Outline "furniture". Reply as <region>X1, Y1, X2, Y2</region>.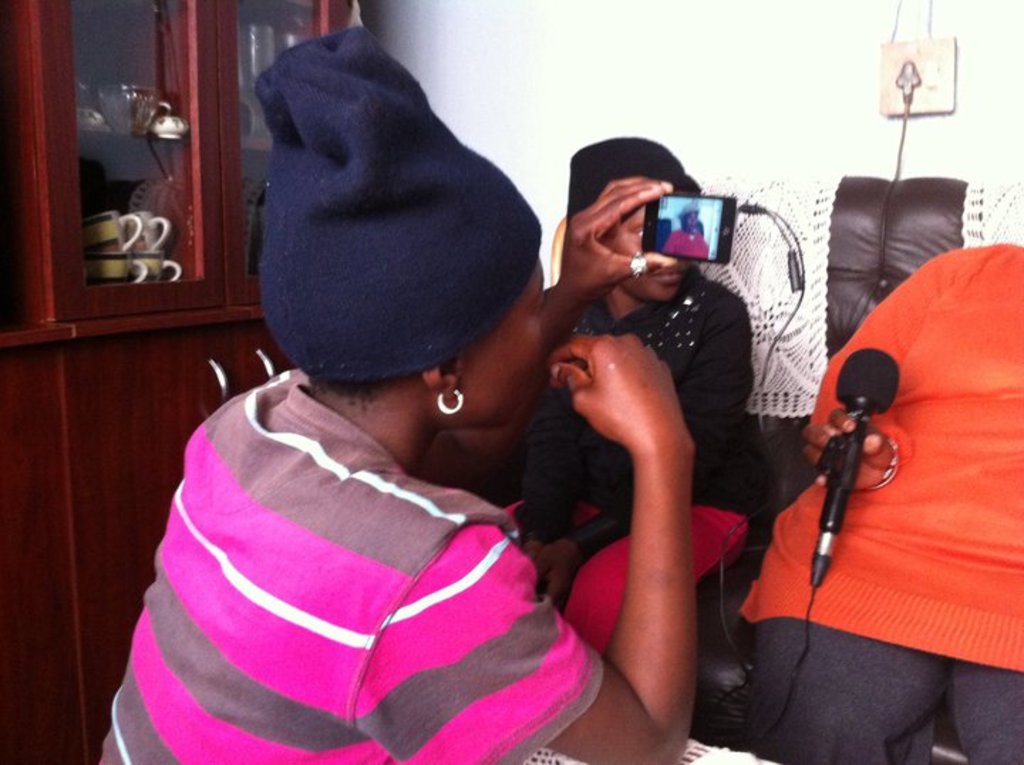
<region>464, 176, 1023, 764</region>.
